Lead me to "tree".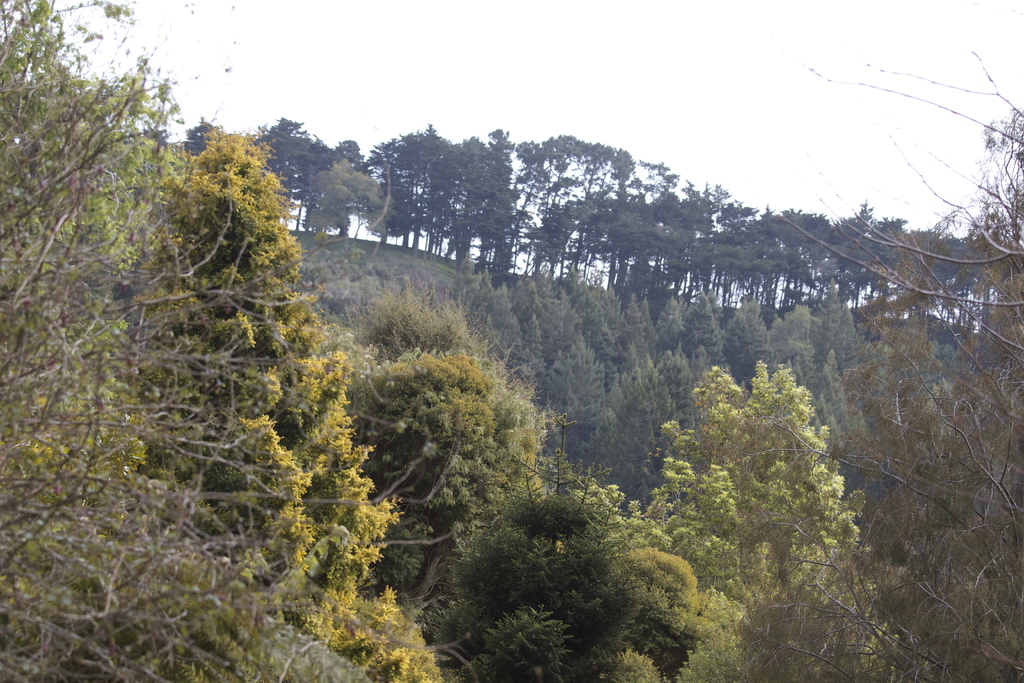
Lead to 710 50 1023 682.
